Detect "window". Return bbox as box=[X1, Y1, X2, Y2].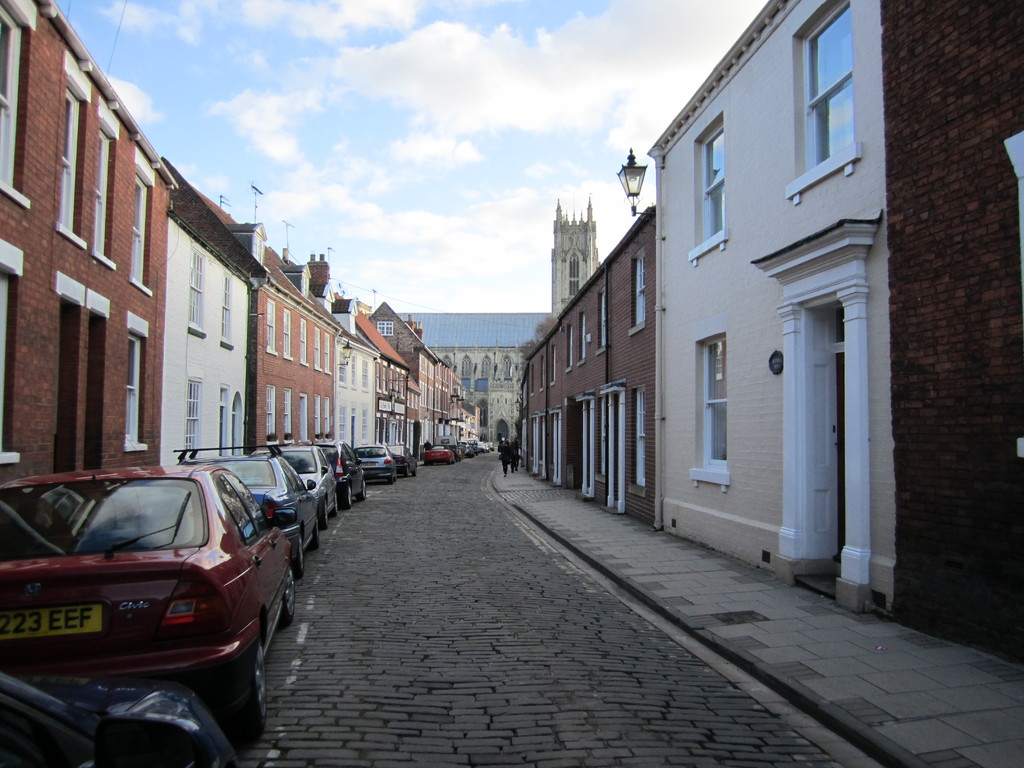
box=[221, 278, 234, 351].
